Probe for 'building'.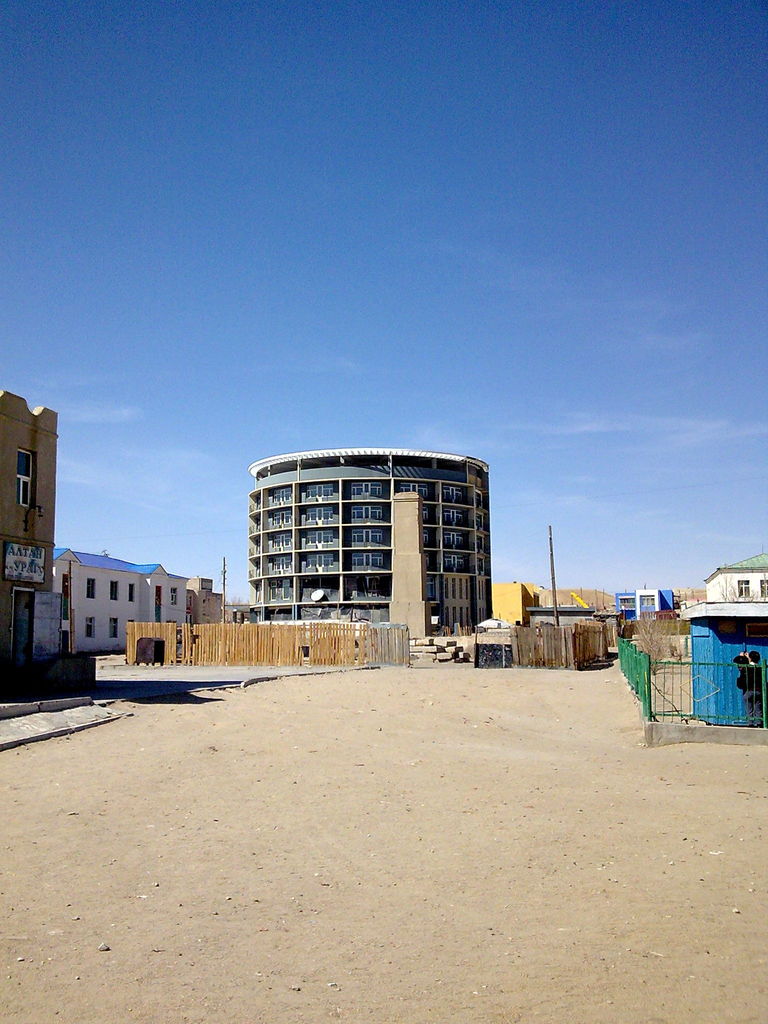
Probe result: pyautogui.locateOnScreen(0, 390, 65, 684).
